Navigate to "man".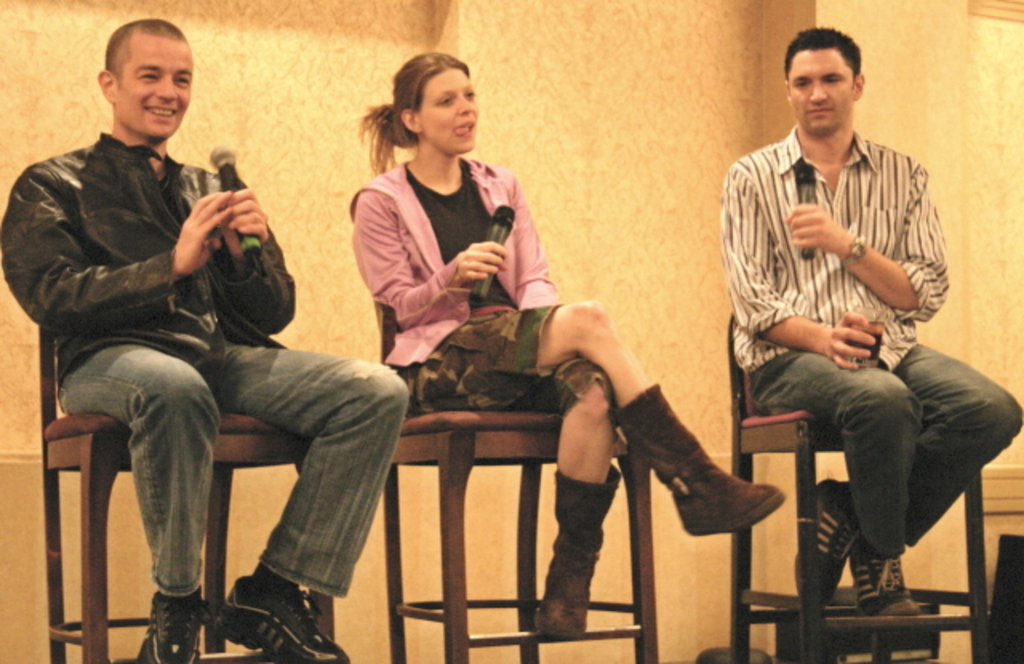
Navigation target: {"x1": 709, "y1": 38, "x2": 992, "y2": 624}.
